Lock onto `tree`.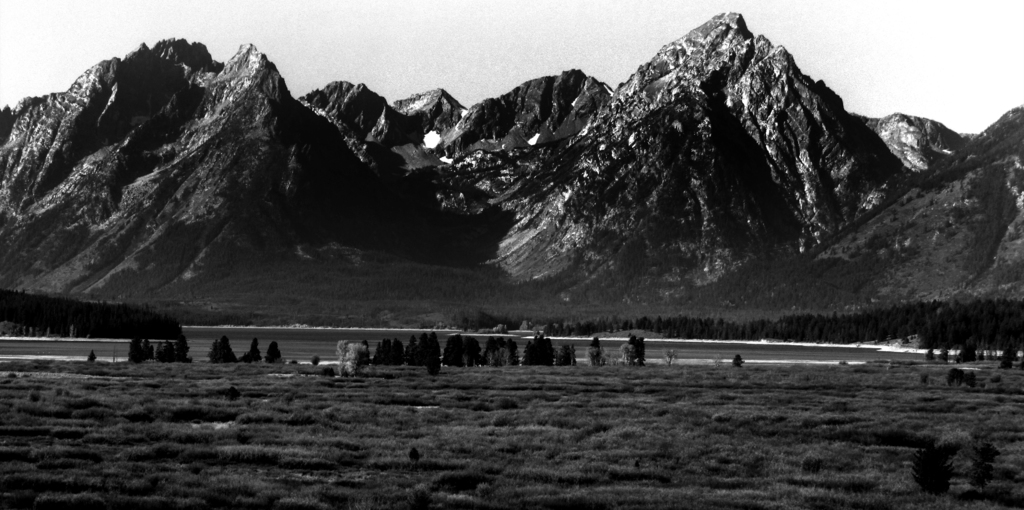
Locked: x1=454, y1=303, x2=484, y2=330.
